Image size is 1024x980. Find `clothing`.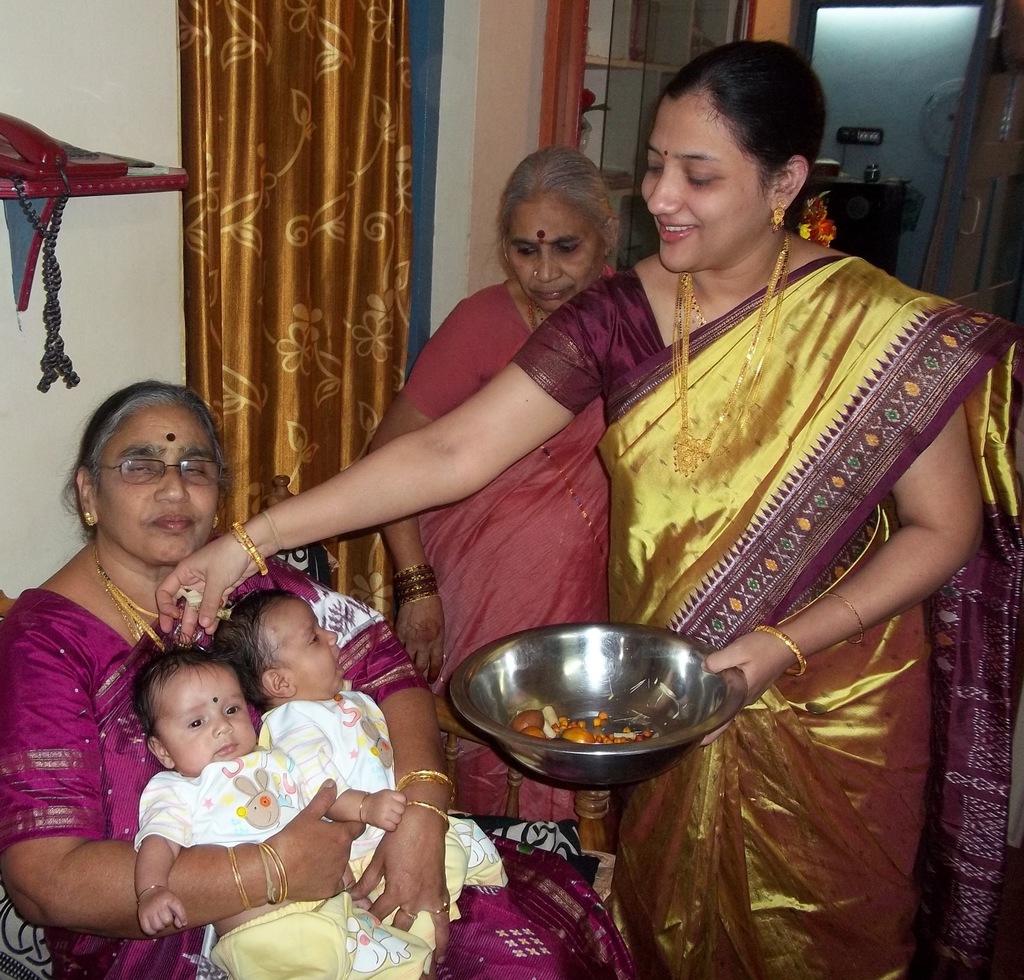
rect(398, 280, 616, 856).
